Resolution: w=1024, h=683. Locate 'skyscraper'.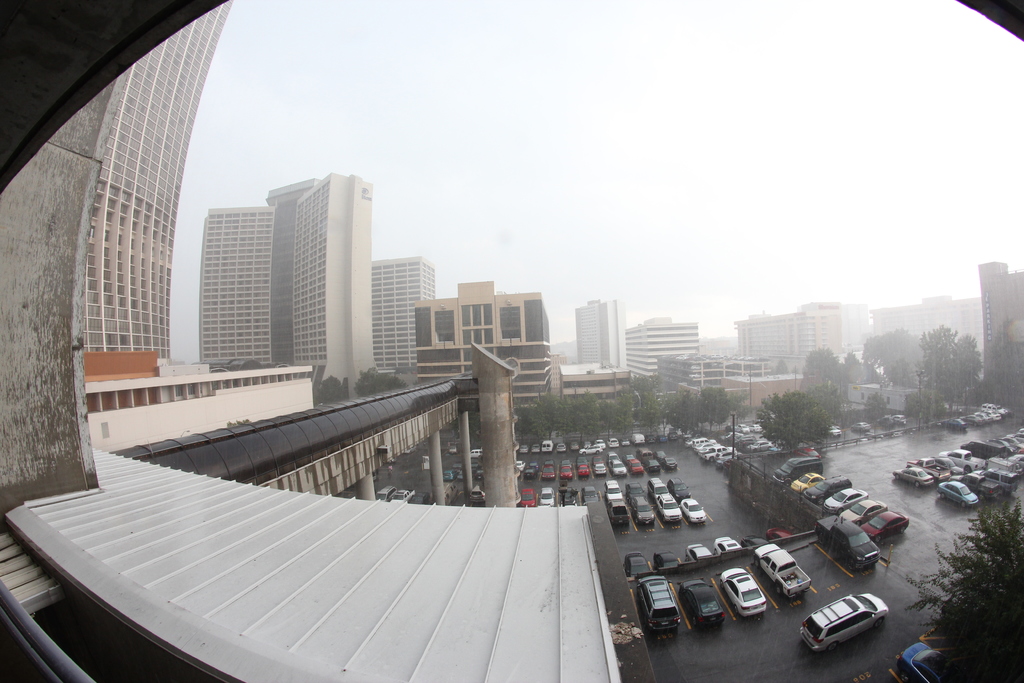
63 1 231 360.
